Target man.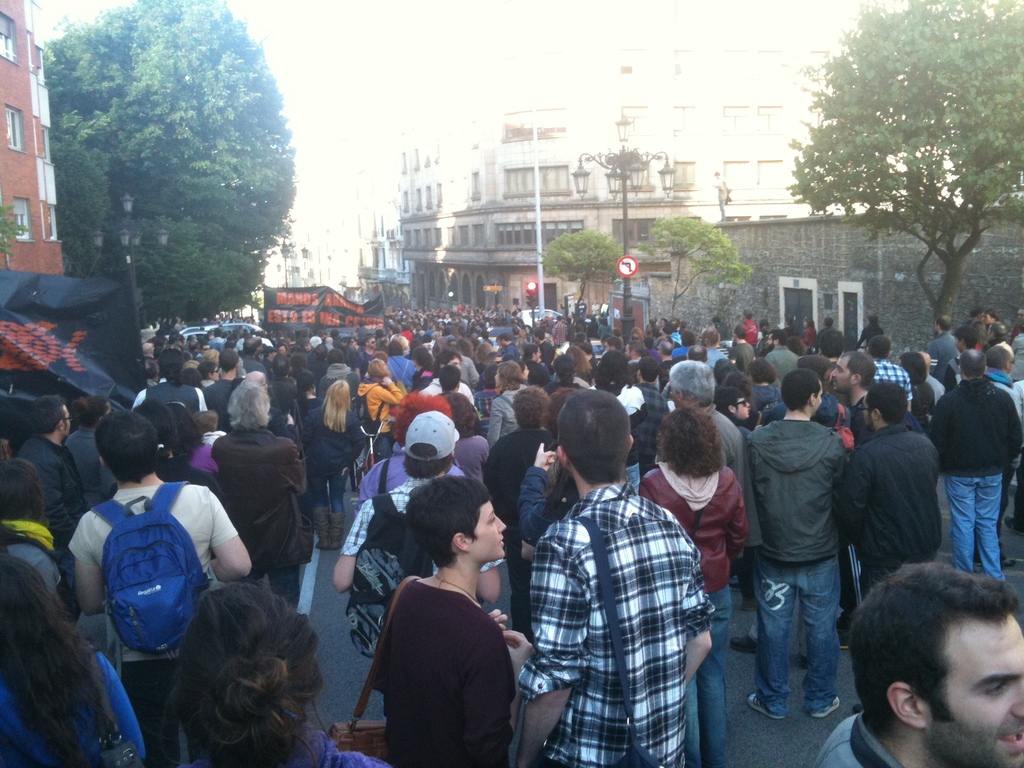
Target region: [738, 365, 846, 719].
